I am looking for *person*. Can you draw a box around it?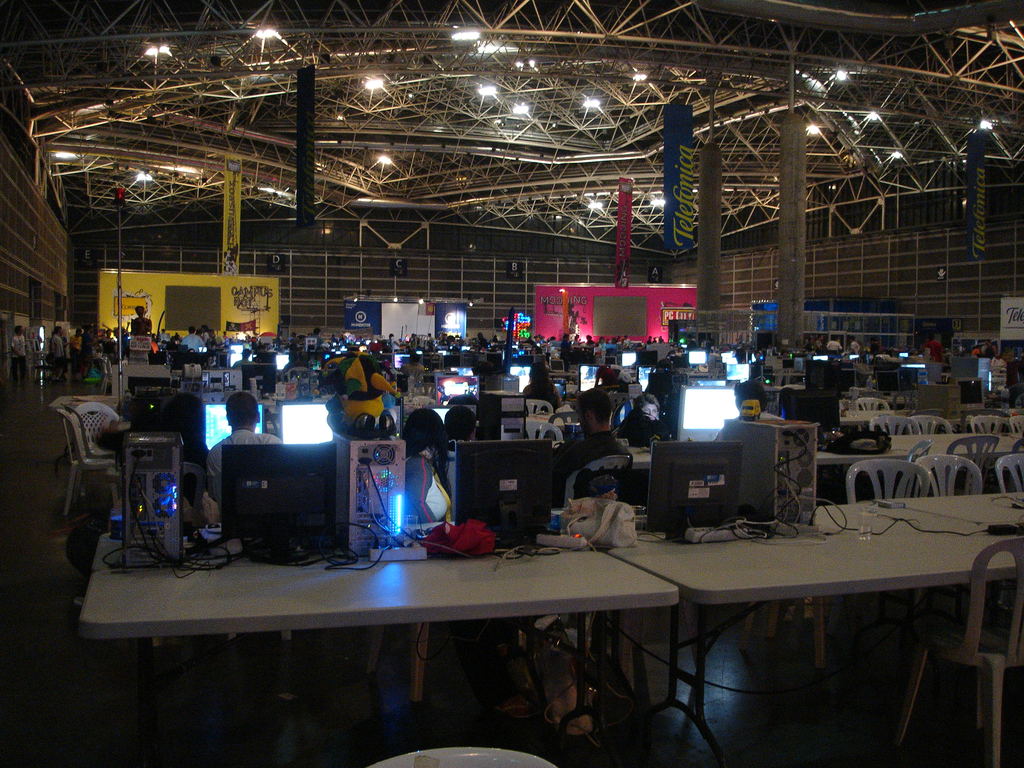
Sure, the bounding box is (x1=49, y1=326, x2=65, y2=382).
